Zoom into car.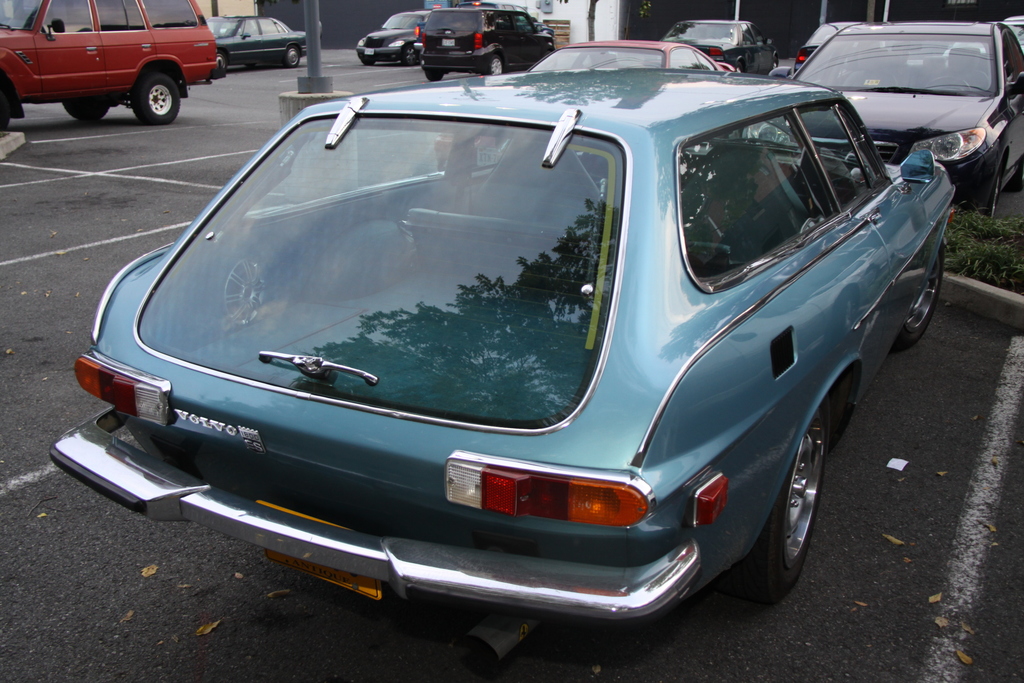
Zoom target: BBox(210, 10, 315, 68).
